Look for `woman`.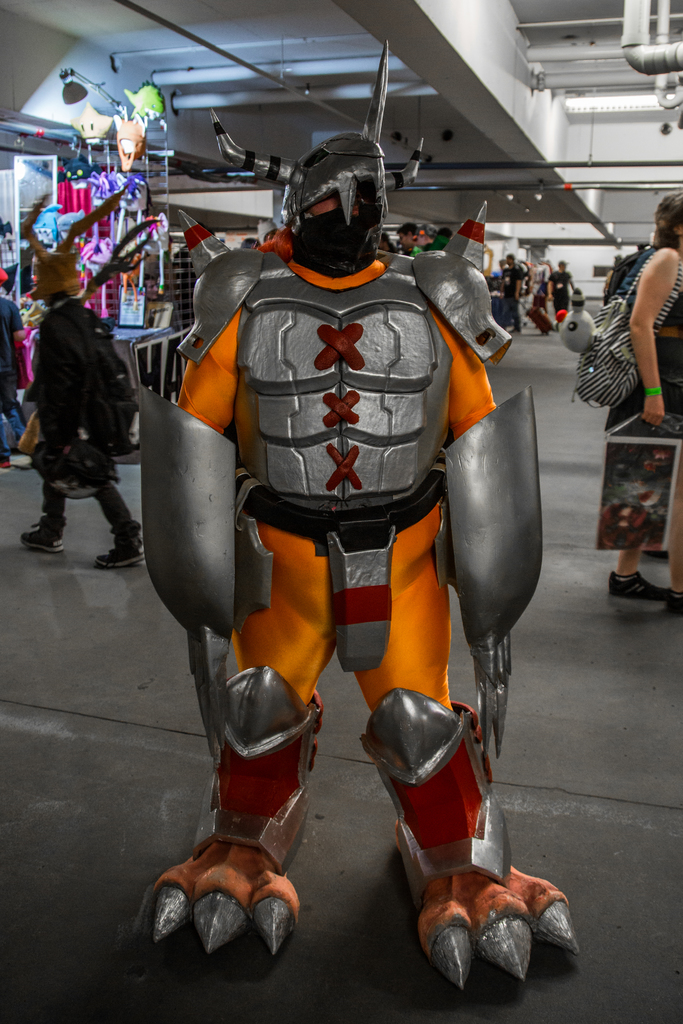
Found: Rect(559, 195, 682, 613).
